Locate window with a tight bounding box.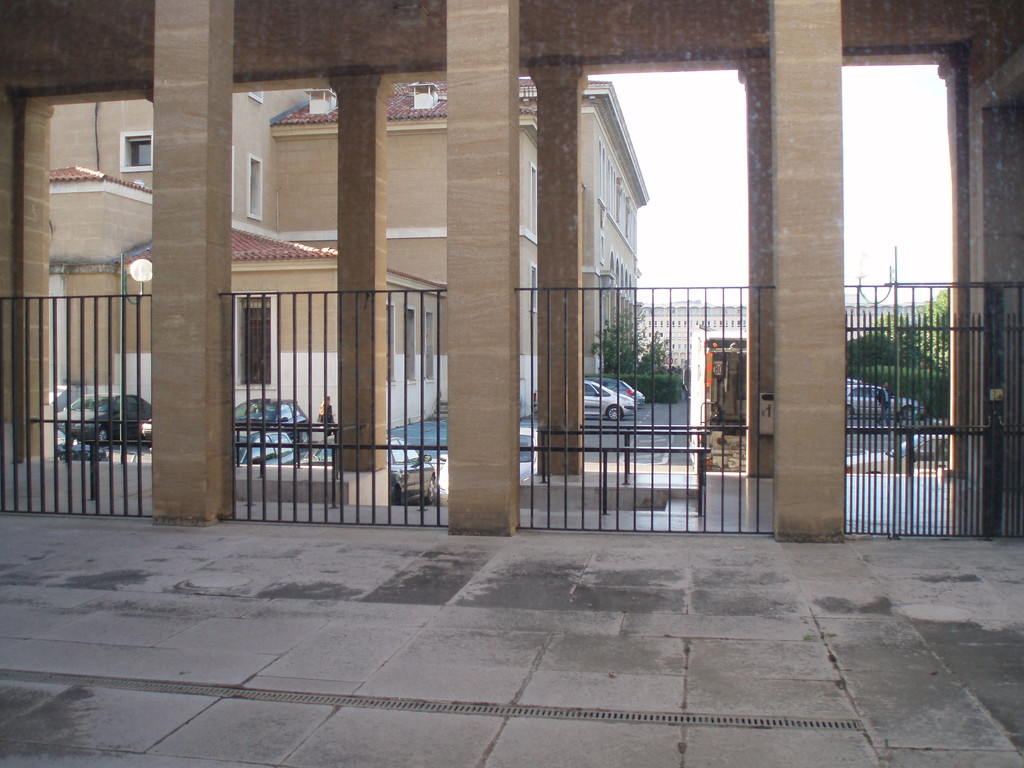
pyautogui.locateOnScreen(114, 131, 151, 172).
